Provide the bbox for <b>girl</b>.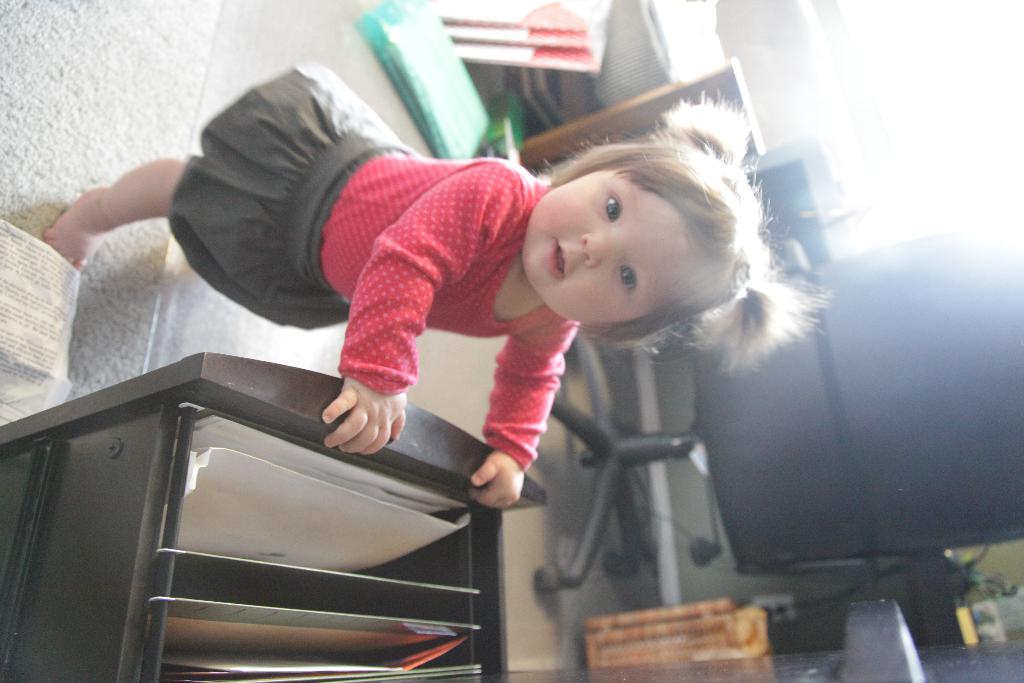
crop(38, 60, 829, 507).
